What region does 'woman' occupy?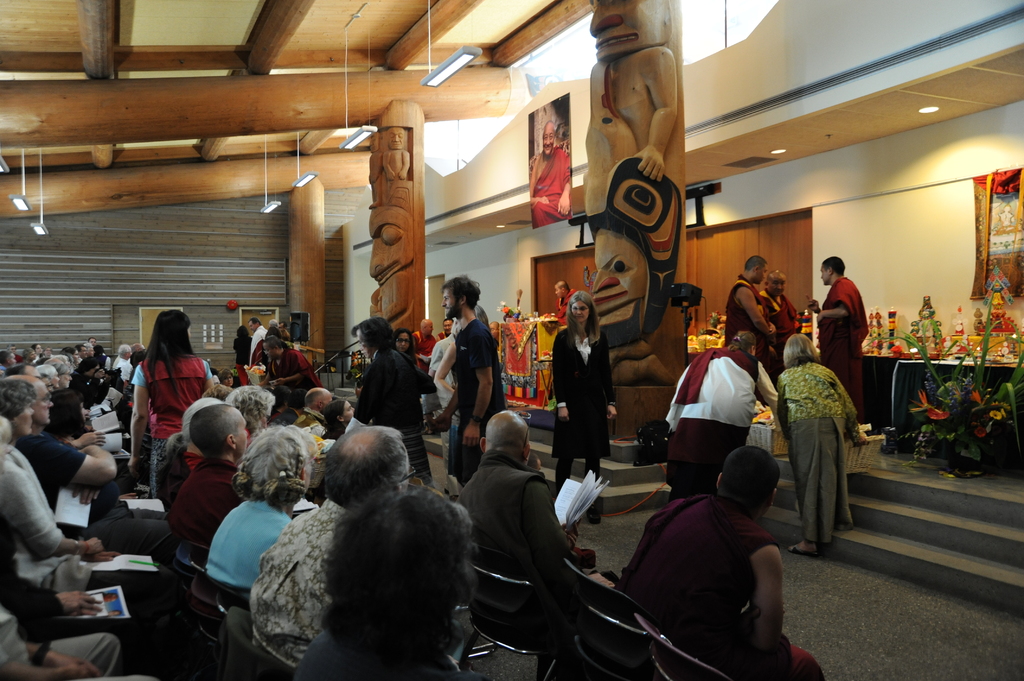
detection(236, 323, 252, 369).
